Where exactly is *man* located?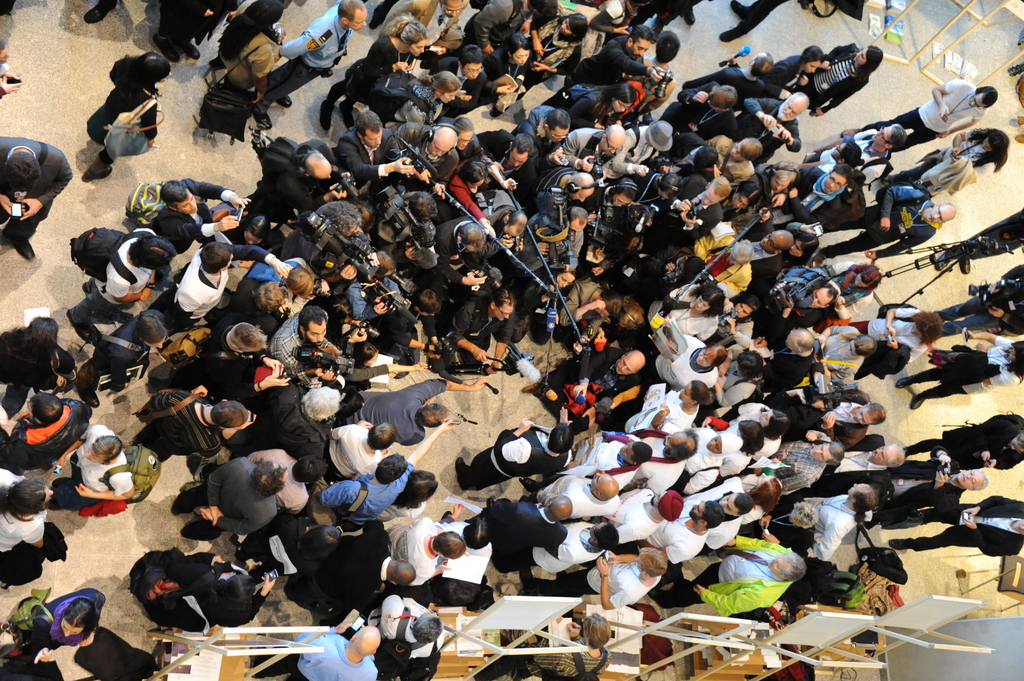
Its bounding box is [433, 213, 487, 266].
